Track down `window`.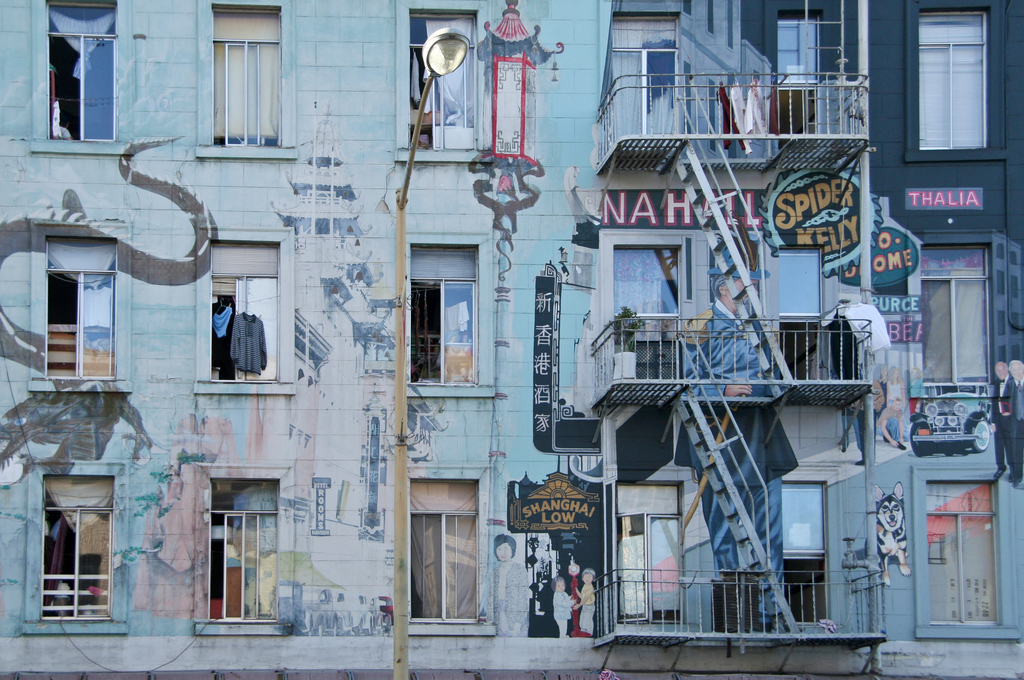
Tracked to (x1=195, y1=7, x2=283, y2=147).
